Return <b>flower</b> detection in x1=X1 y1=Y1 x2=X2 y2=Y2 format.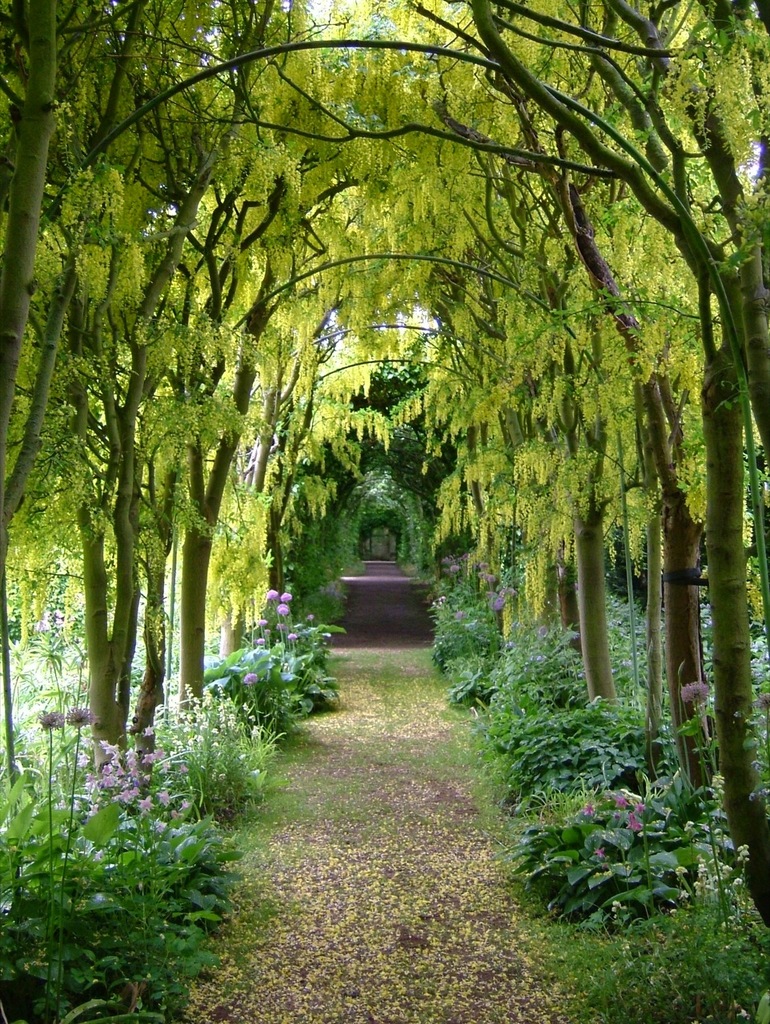
x1=288 y1=633 x2=297 y2=638.
